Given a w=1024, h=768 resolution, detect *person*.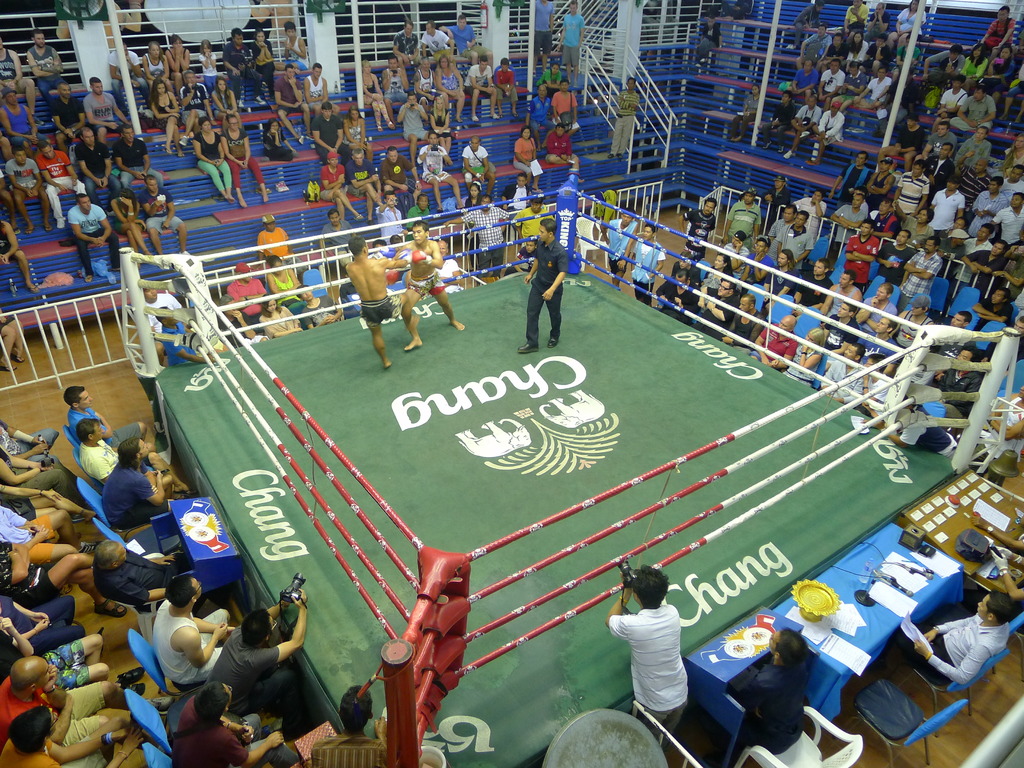
812/102/844/168.
